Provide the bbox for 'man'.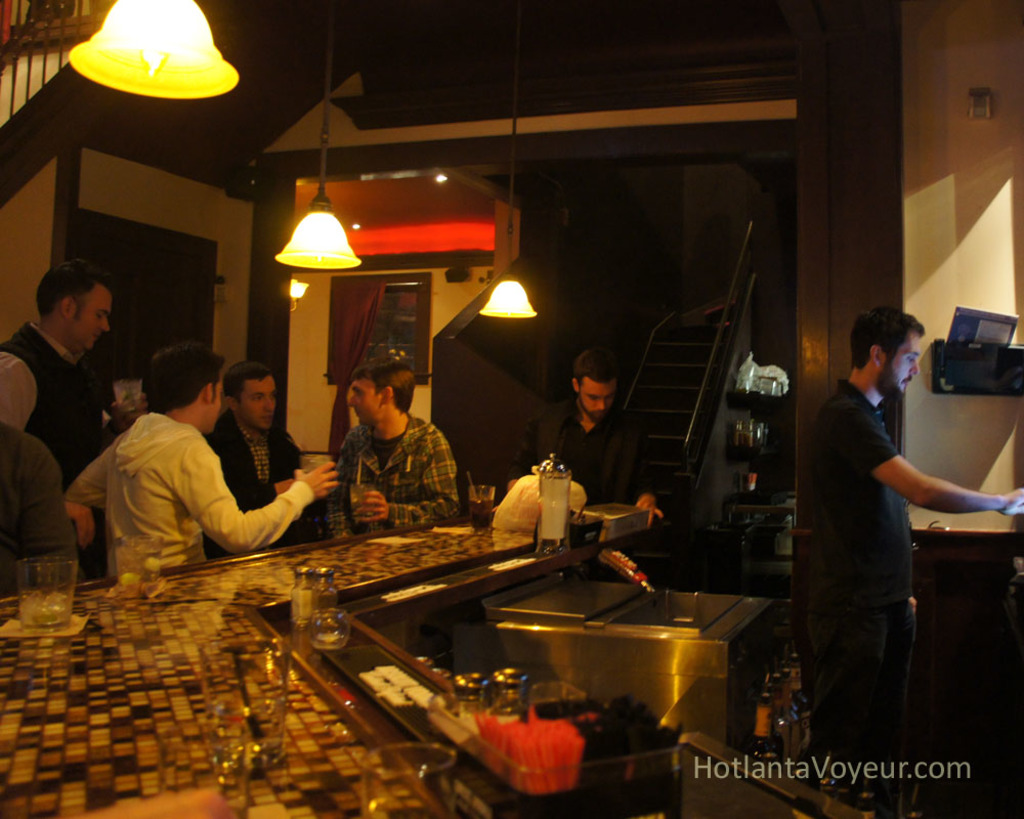
pyautogui.locateOnScreen(332, 355, 464, 528).
